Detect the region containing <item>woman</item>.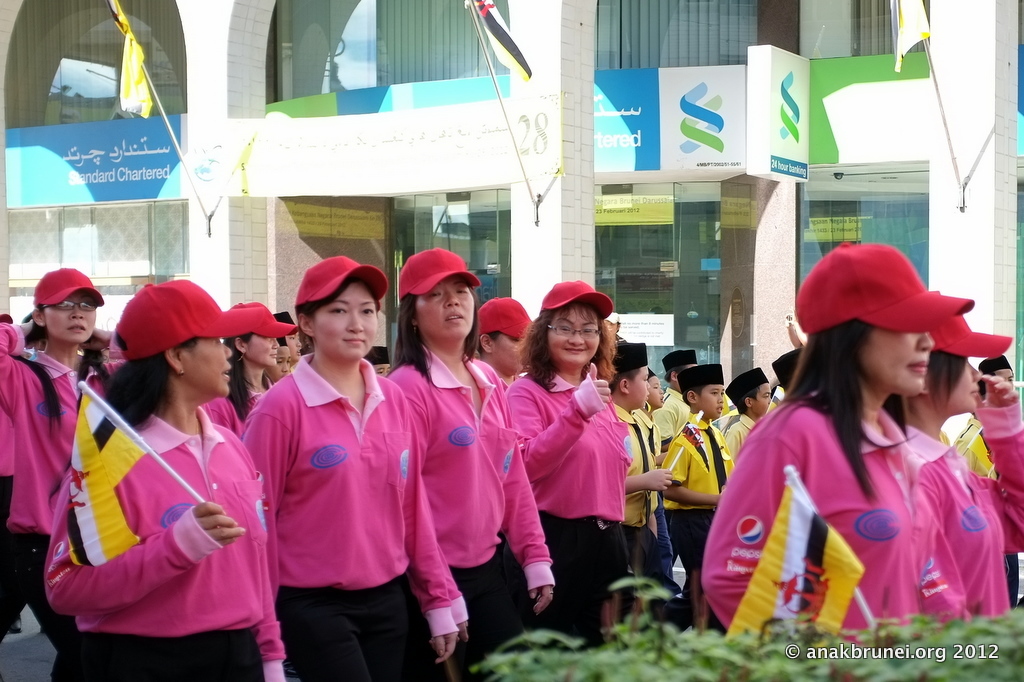
x1=505, y1=277, x2=635, y2=660.
